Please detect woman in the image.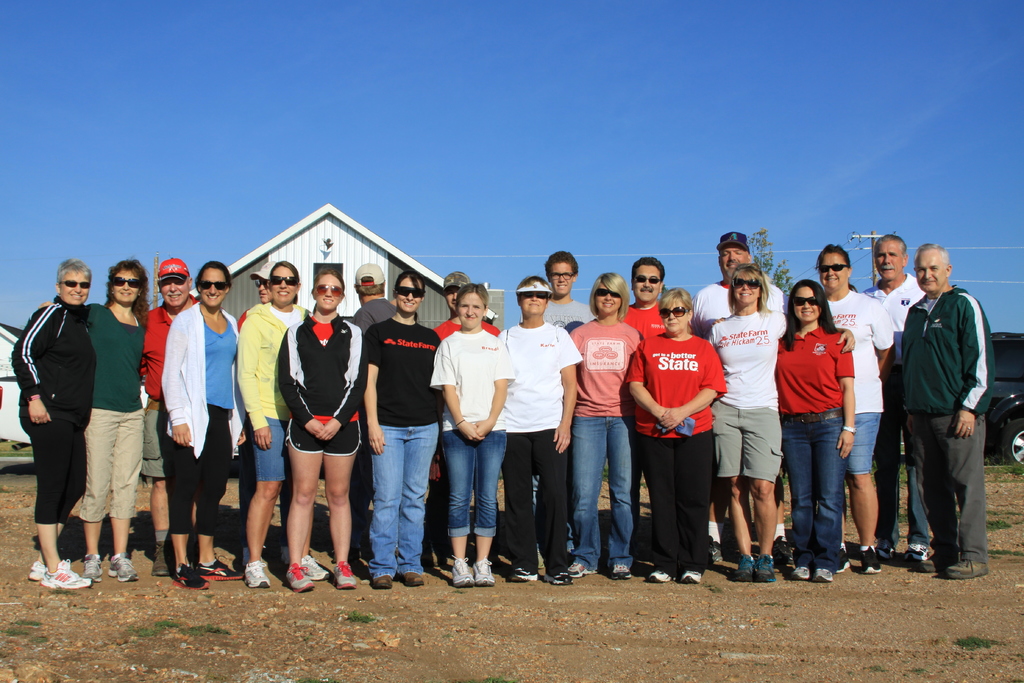
492, 276, 579, 583.
